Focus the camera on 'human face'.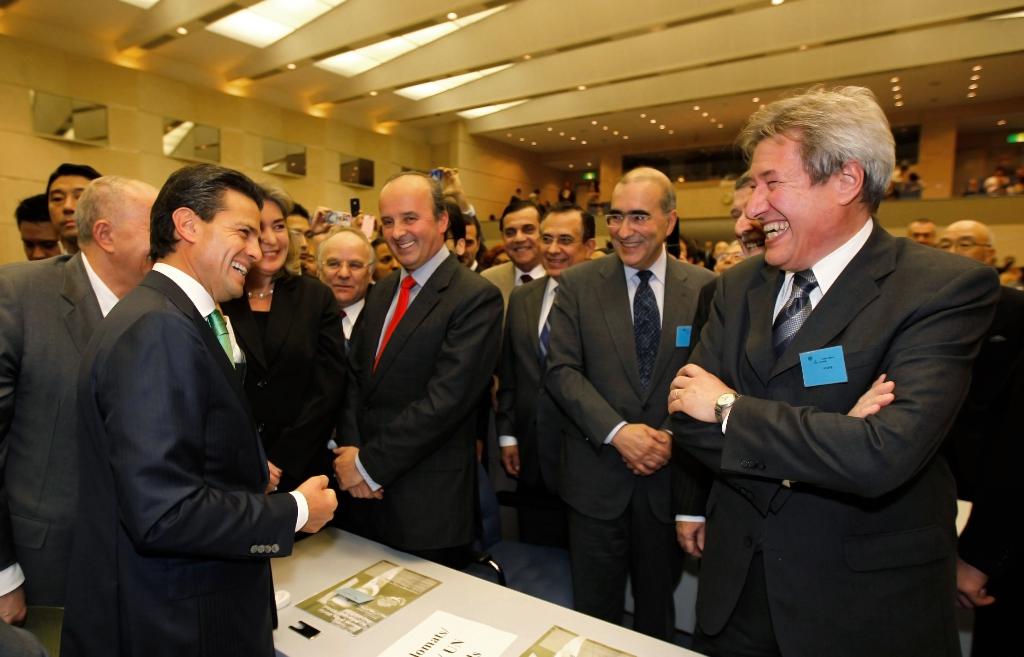
Focus region: Rect(115, 191, 157, 278).
